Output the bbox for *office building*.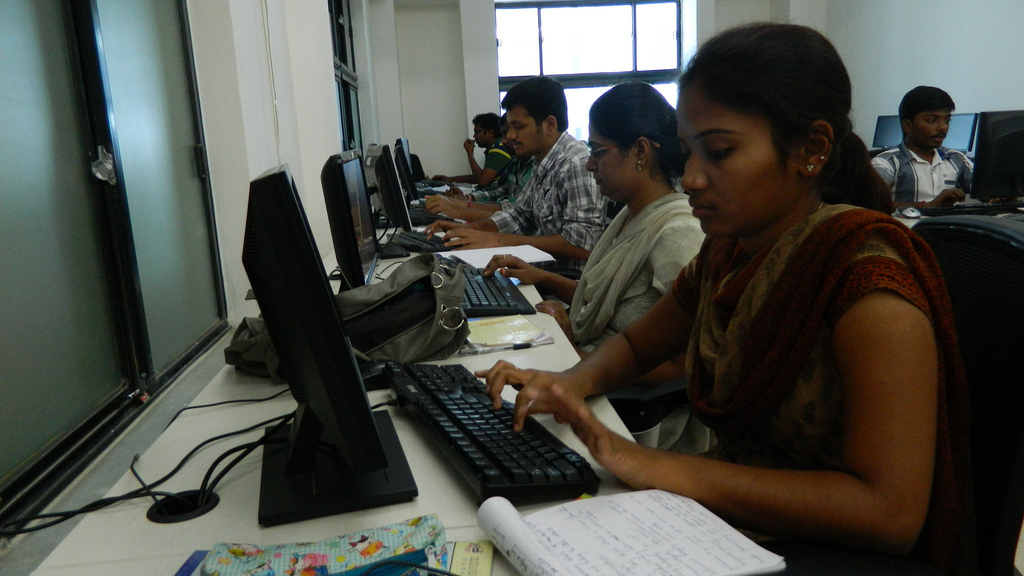
(left=0, top=1, right=1023, bottom=575).
